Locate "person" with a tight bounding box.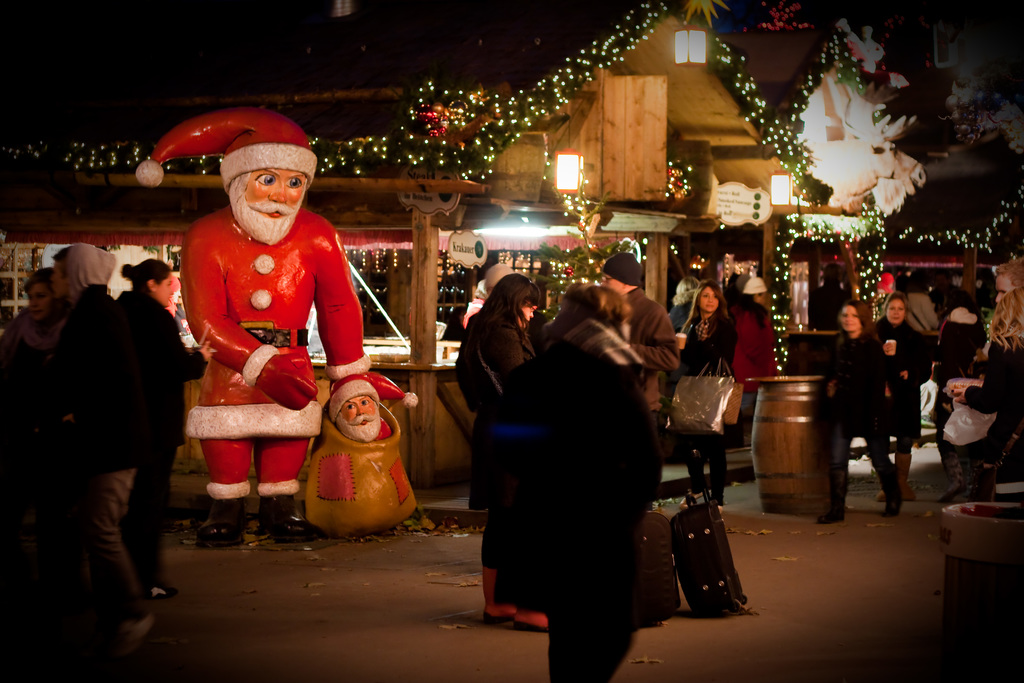
bbox(938, 304, 991, 383).
